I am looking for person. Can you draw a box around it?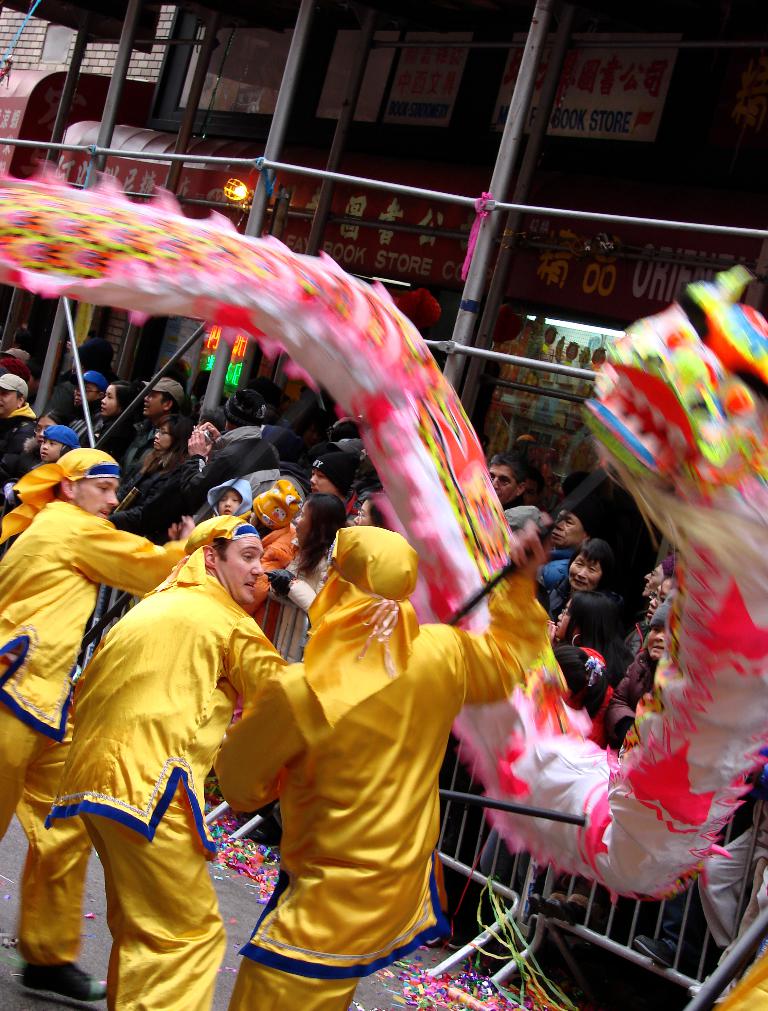
Sure, the bounding box is crop(122, 372, 183, 477).
